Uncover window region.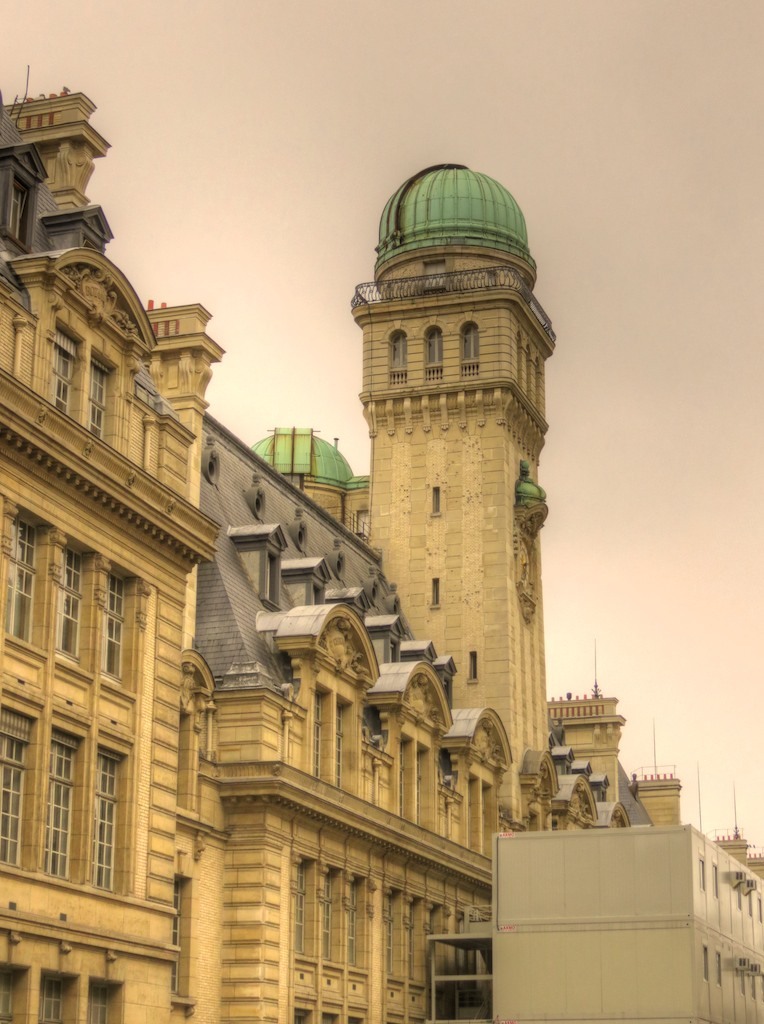
Uncovered: {"left": 0, "top": 969, "right": 21, "bottom": 1023}.
